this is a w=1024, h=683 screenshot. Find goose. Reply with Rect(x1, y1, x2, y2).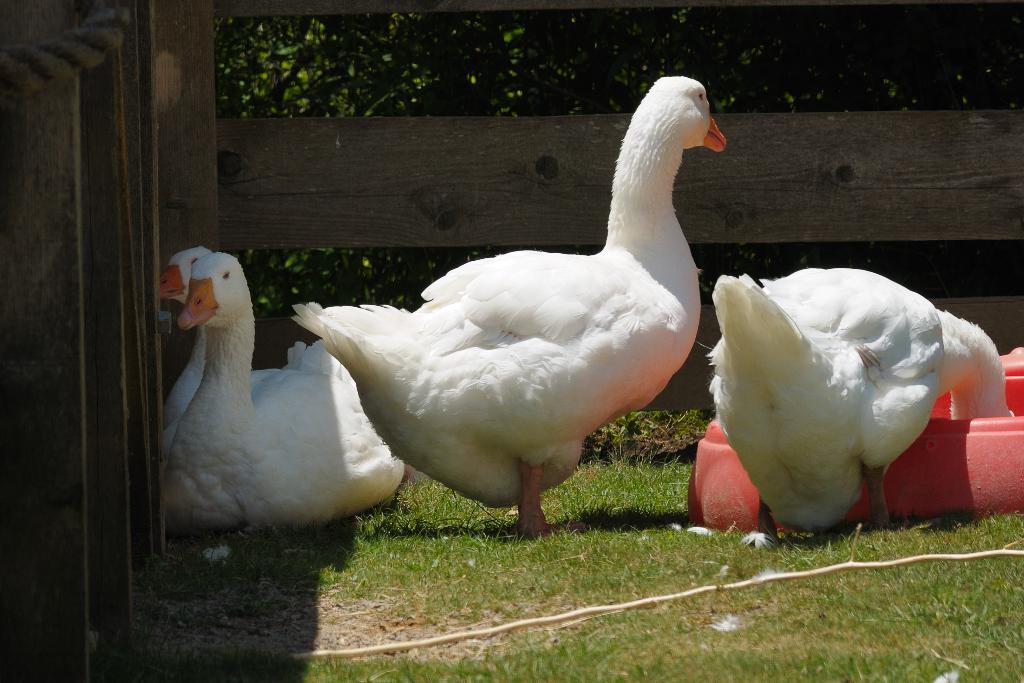
Rect(184, 249, 401, 523).
